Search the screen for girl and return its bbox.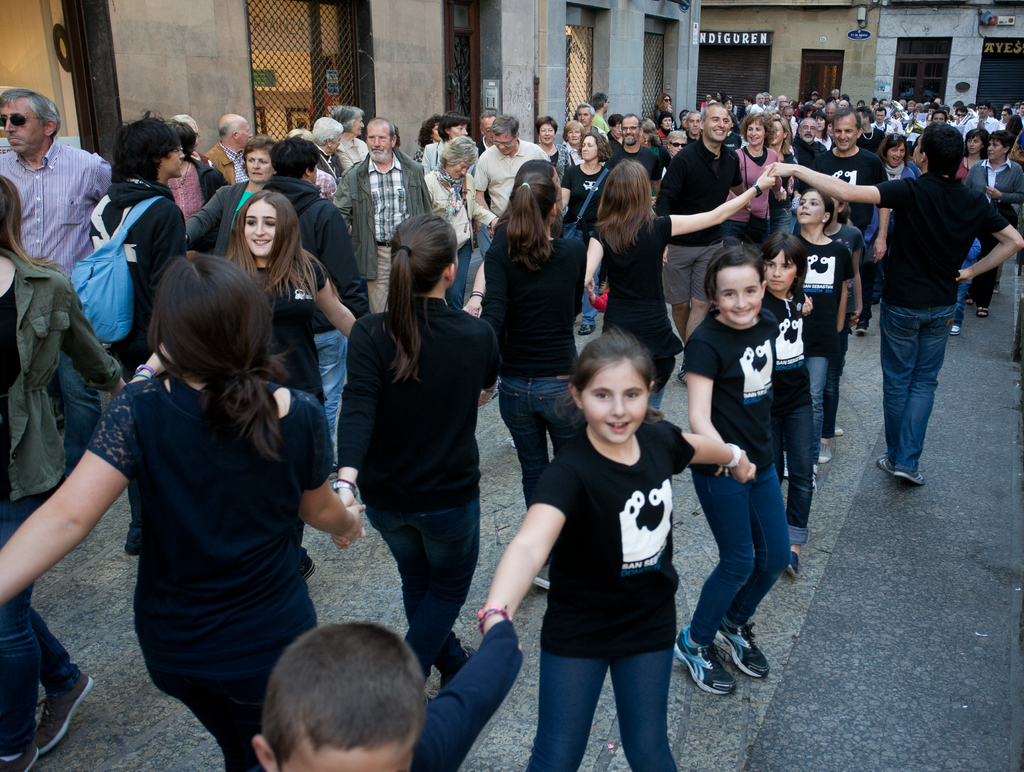
Found: <box>792,185,855,479</box>.
